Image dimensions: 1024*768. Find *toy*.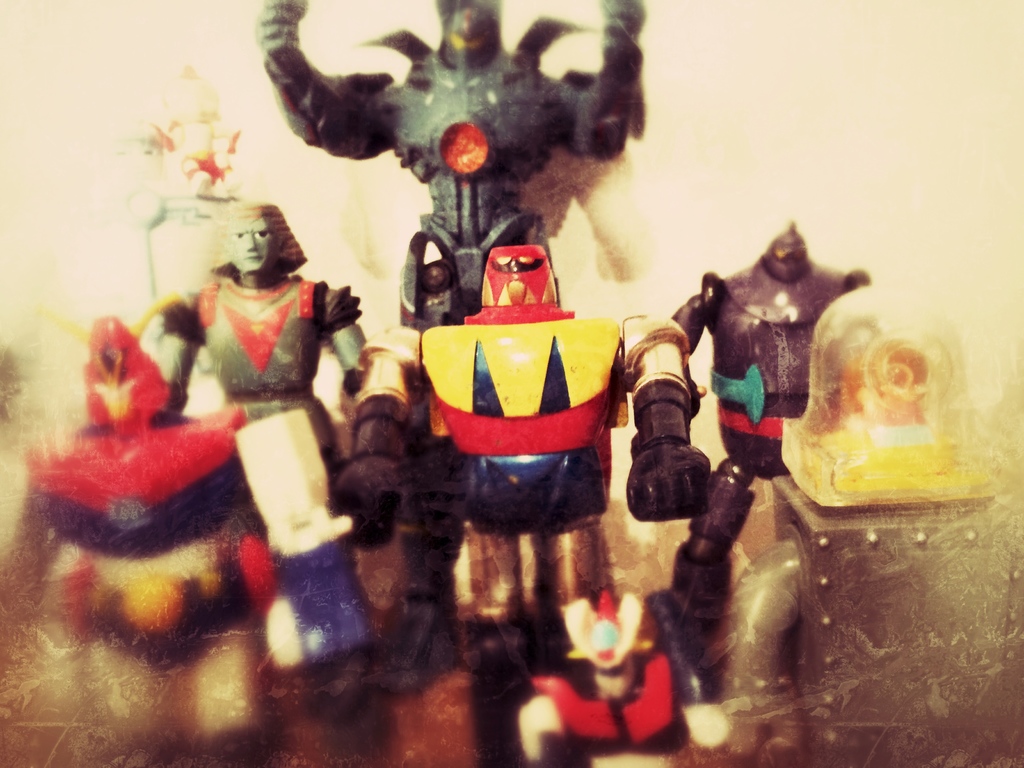
pyautogui.locateOnScreen(409, 240, 653, 668).
